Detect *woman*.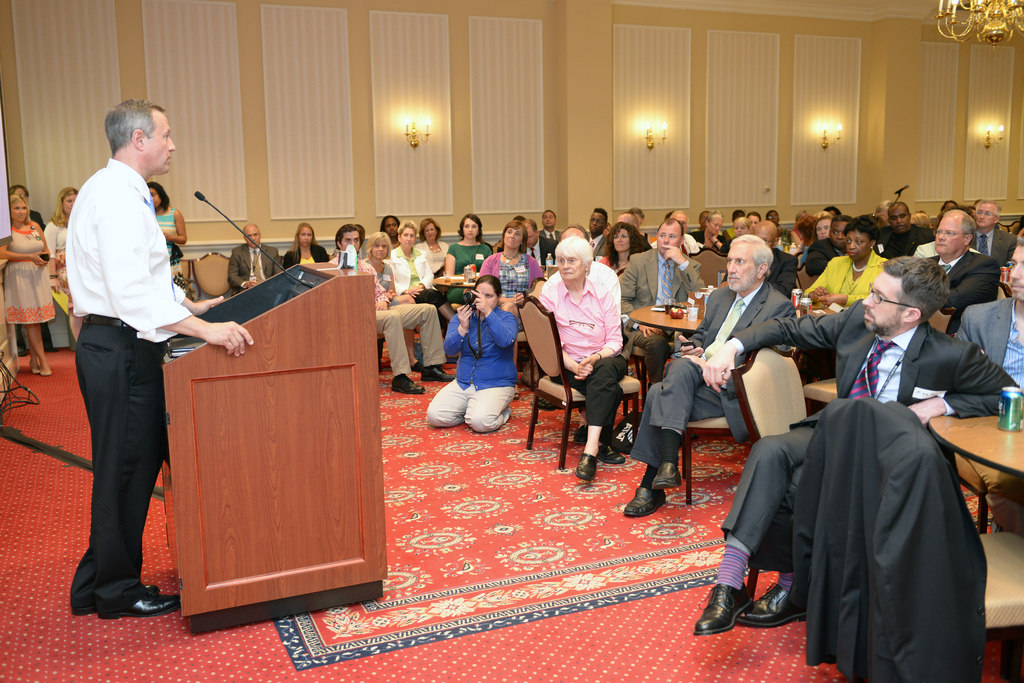
Detected at (688,215,730,255).
